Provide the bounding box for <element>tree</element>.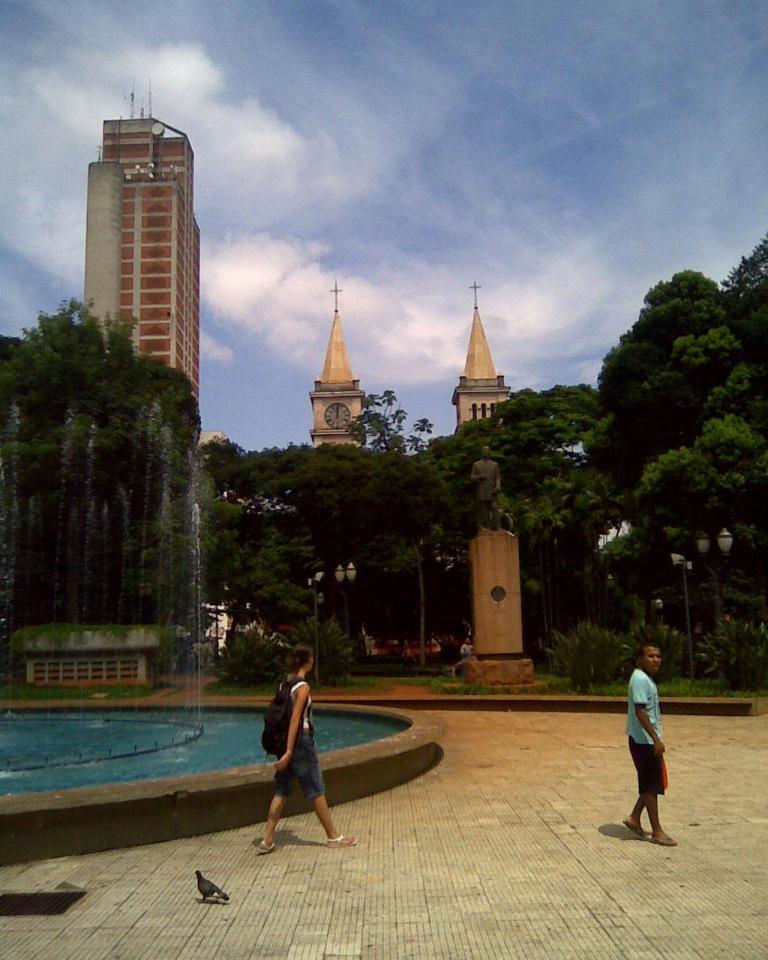
x1=343 y1=388 x2=435 y2=448.
